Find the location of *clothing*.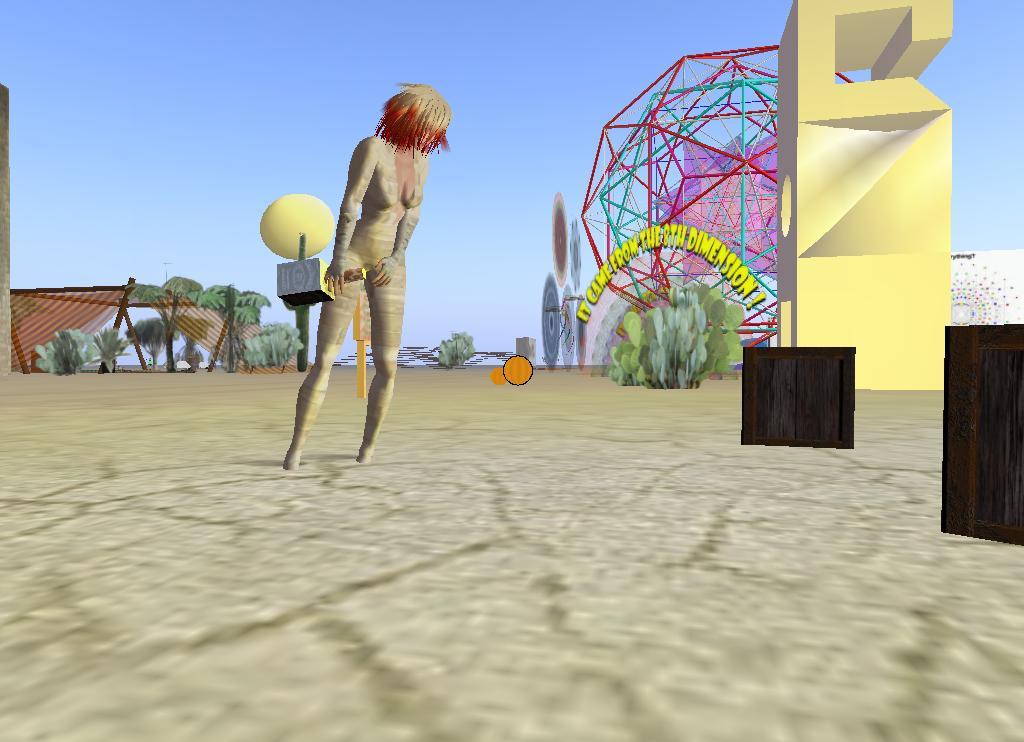
Location: box(287, 131, 428, 461).
